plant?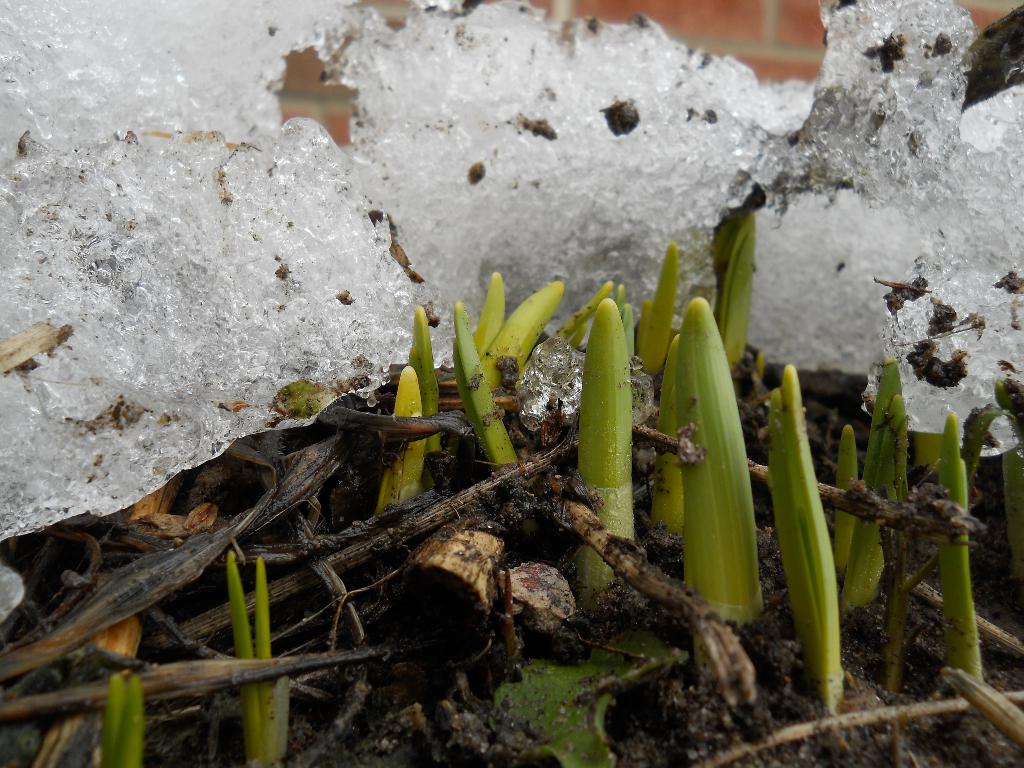
936,404,989,700
